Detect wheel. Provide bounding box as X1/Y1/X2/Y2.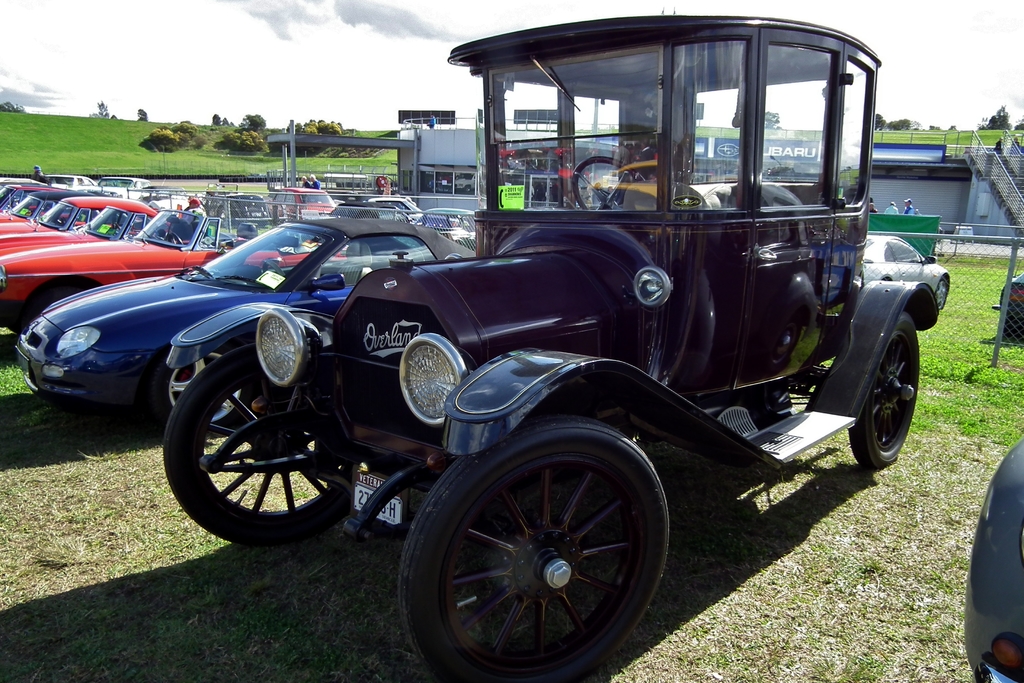
157/354/252/433.
